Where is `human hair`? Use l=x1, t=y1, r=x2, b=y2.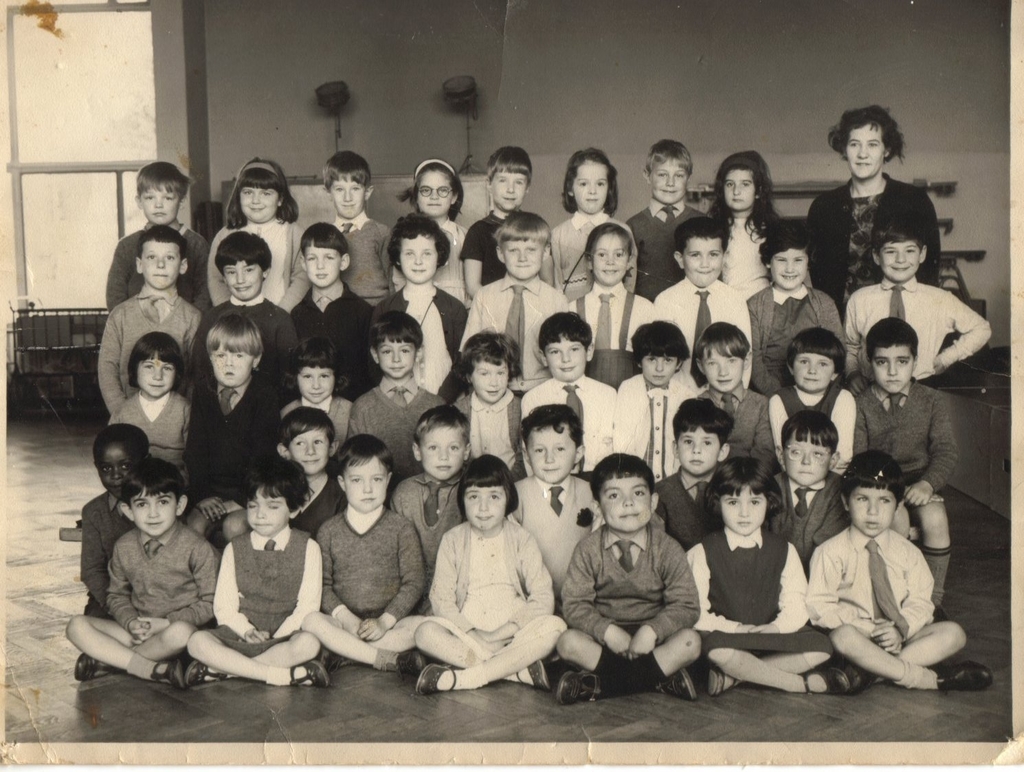
l=276, t=404, r=337, b=456.
